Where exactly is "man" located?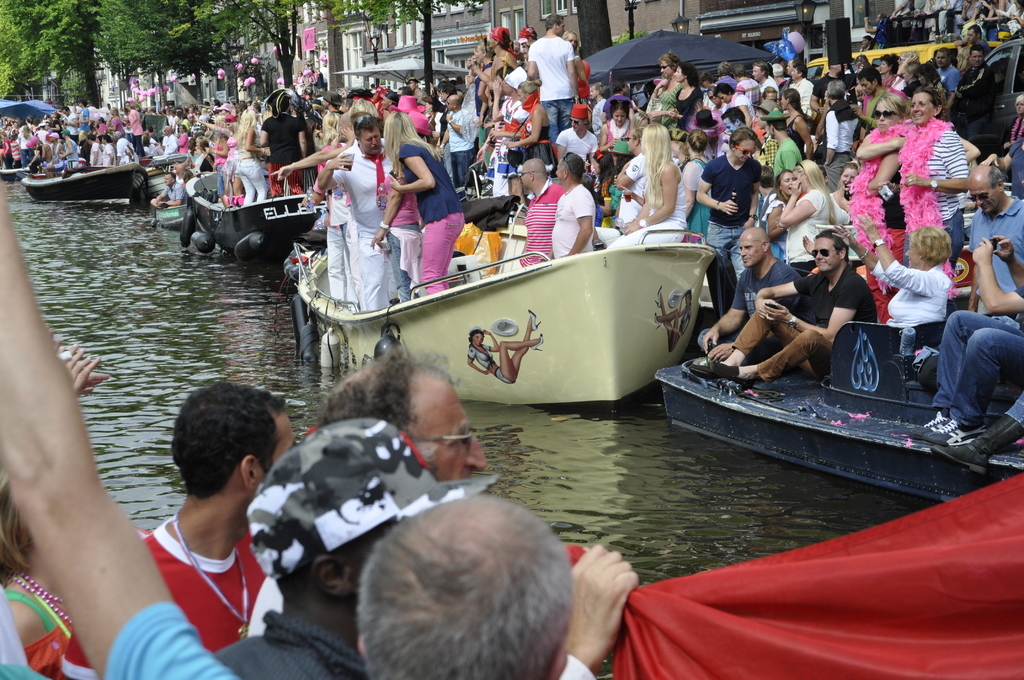
Its bounding box is (x1=694, y1=126, x2=763, y2=316).
